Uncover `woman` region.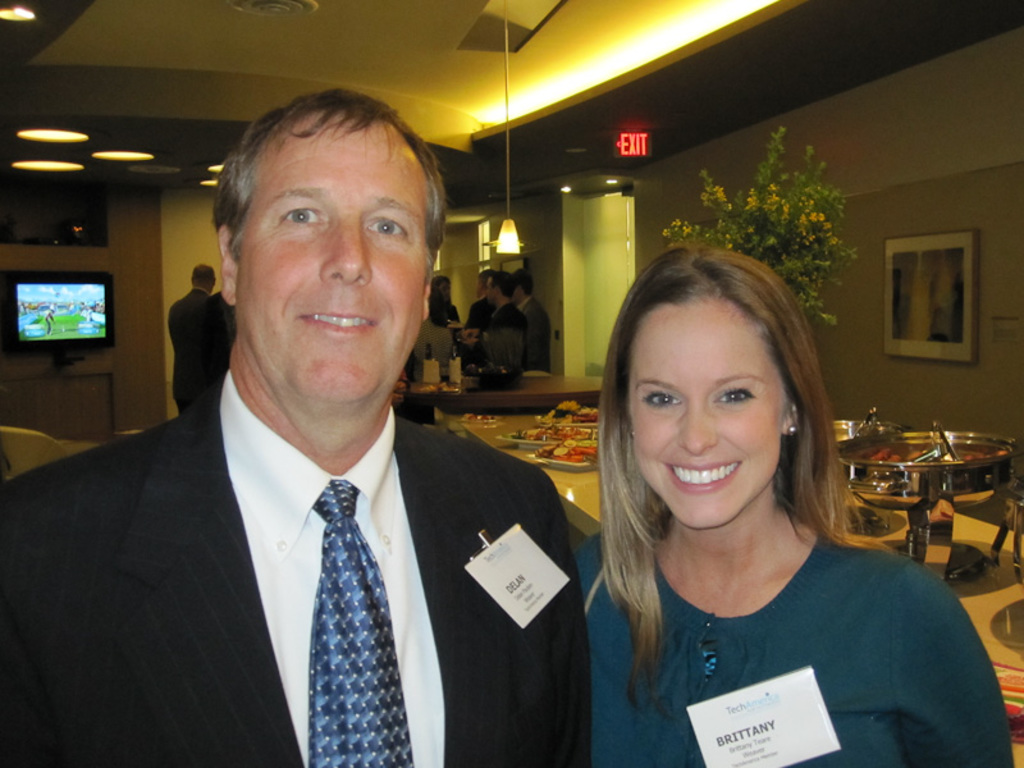
Uncovered: {"x1": 572, "y1": 239, "x2": 1011, "y2": 767}.
